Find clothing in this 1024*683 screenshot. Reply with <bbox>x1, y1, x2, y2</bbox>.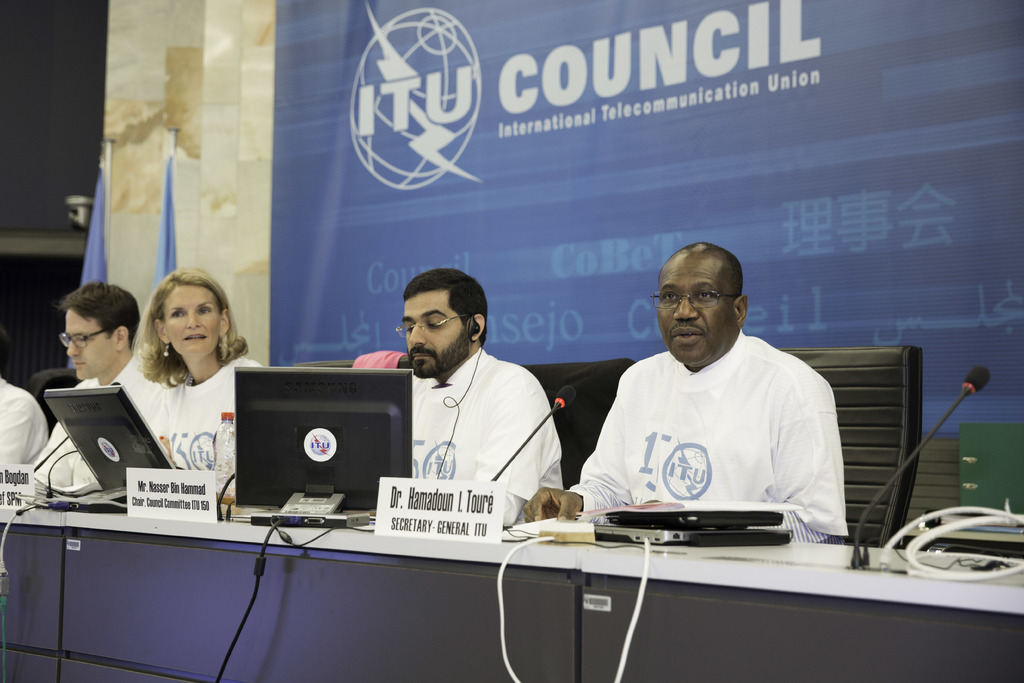
<bbox>0, 377, 46, 472</bbox>.
